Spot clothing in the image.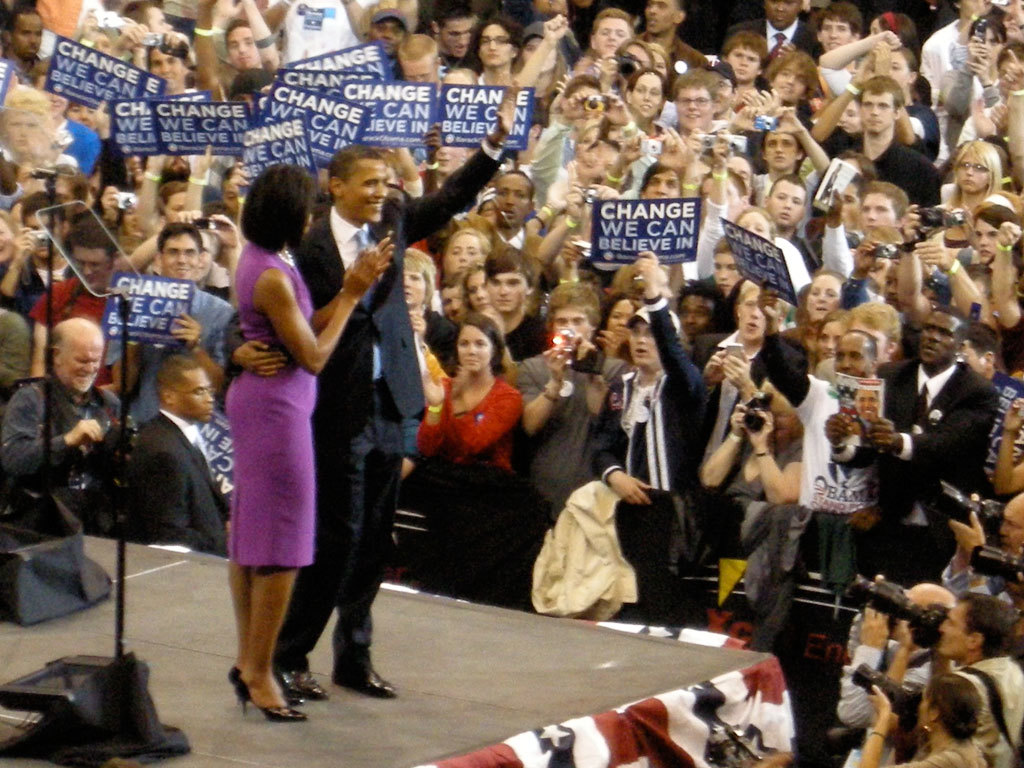
clothing found at 833 632 1023 758.
